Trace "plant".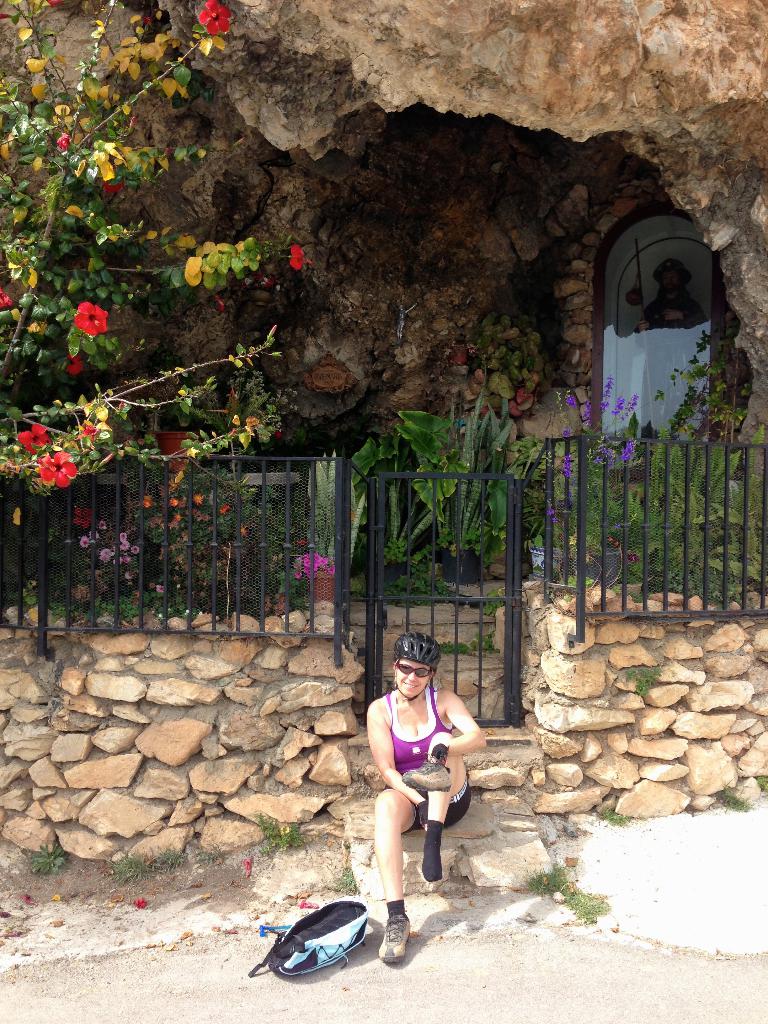
Traced to {"left": 525, "top": 853, "right": 602, "bottom": 930}.
